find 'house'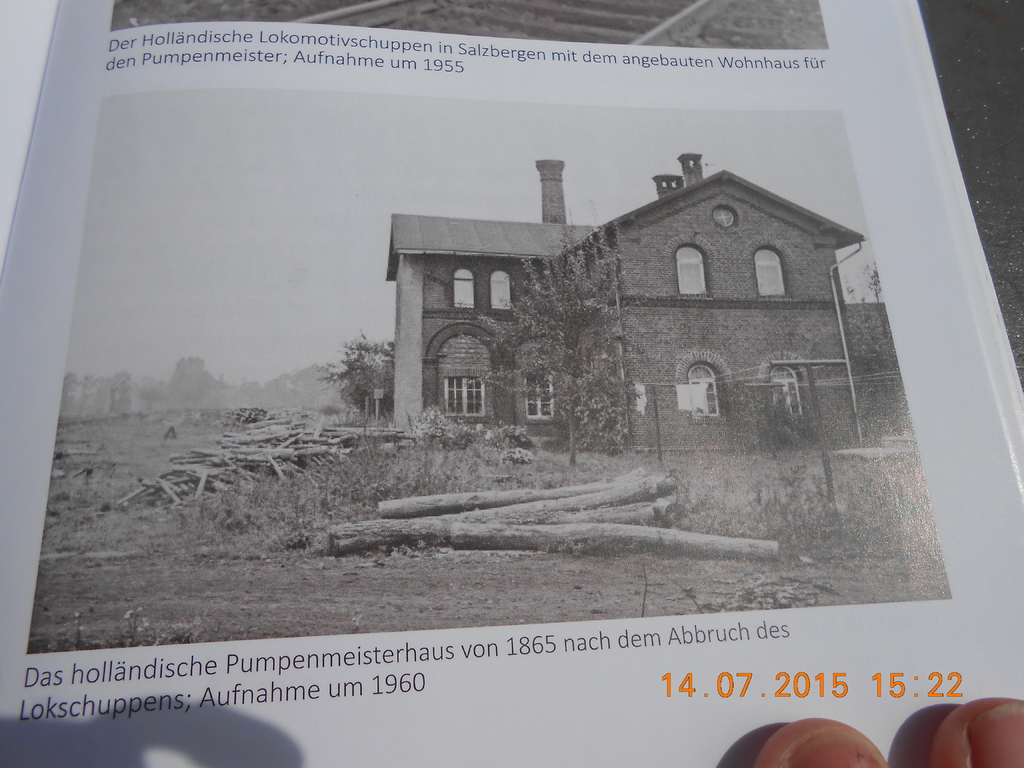
rect(386, 150, 609, 430)
